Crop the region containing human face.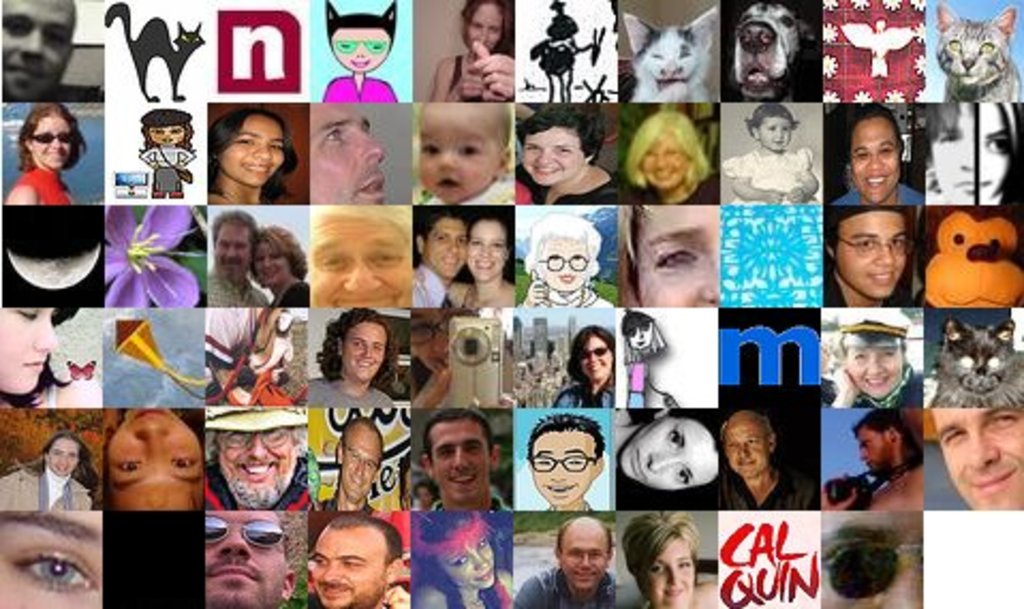
Crop region: crop(723, 427, 767, 474).
